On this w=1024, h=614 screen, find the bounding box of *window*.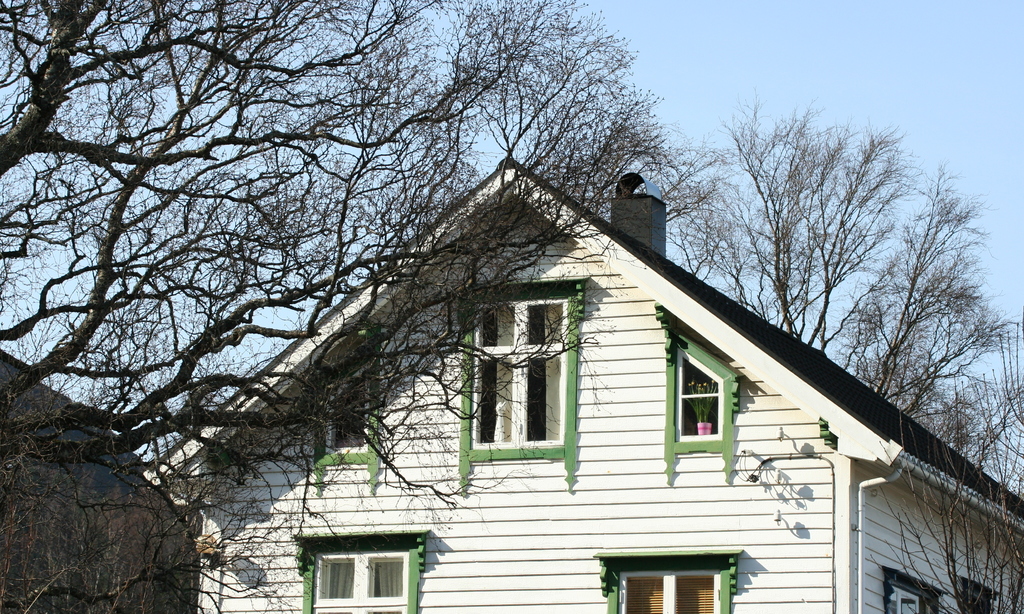
Bounding box: {"x1": 464, "y1": 295, "x2": 575, "y2": 457}.
